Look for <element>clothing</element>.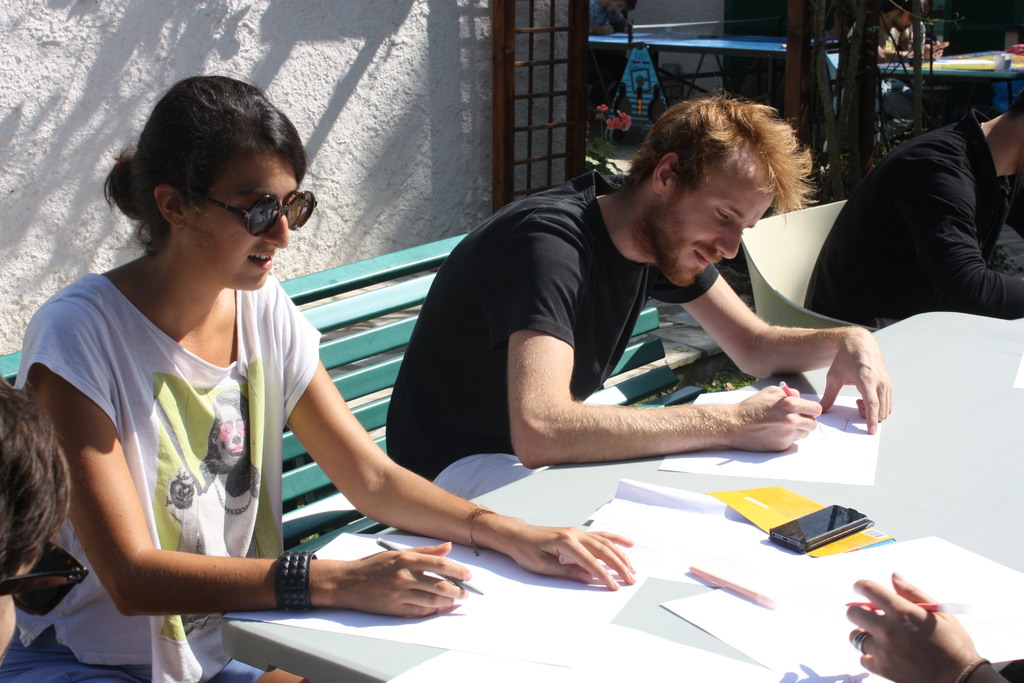
Found: 387 179 724 484.
